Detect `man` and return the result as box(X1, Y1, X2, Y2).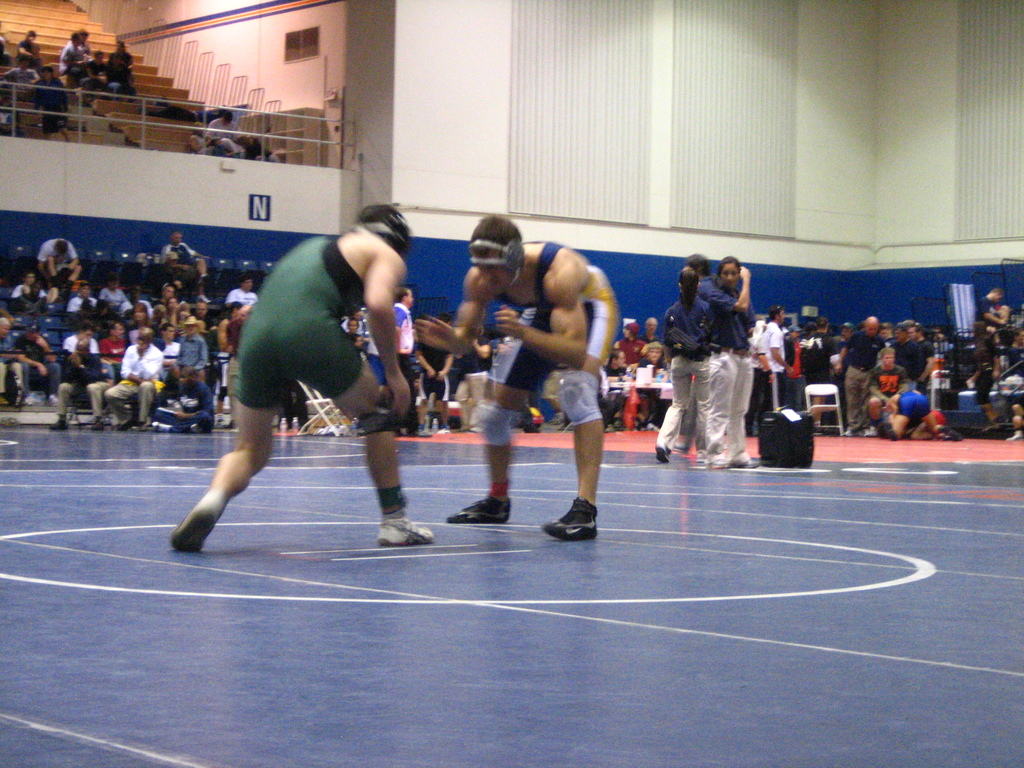
box(58, 323, 113, 381).
